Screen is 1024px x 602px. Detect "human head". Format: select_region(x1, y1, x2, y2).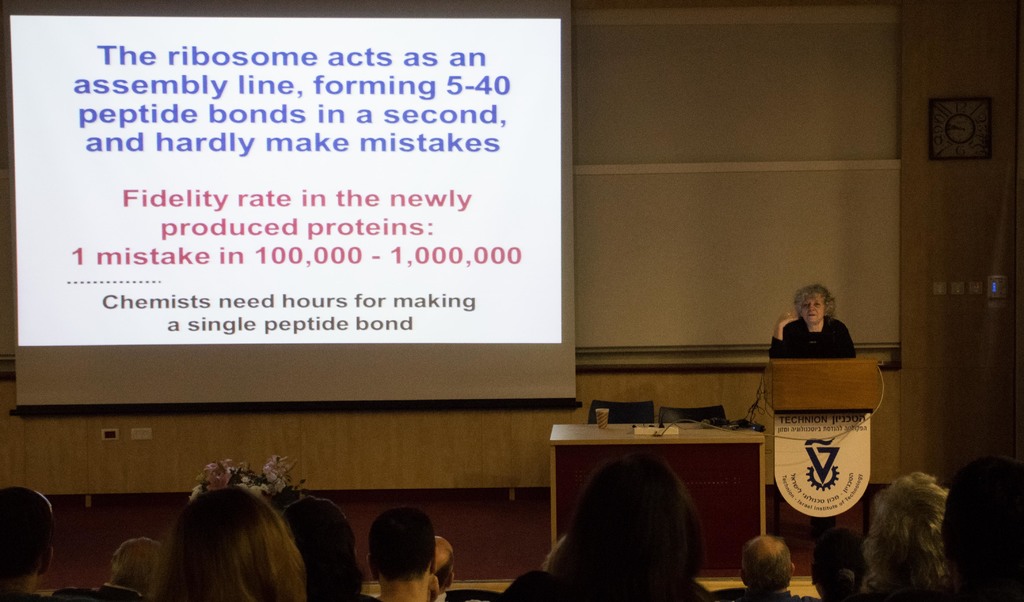
select_region(805, 526, 871, 601).
